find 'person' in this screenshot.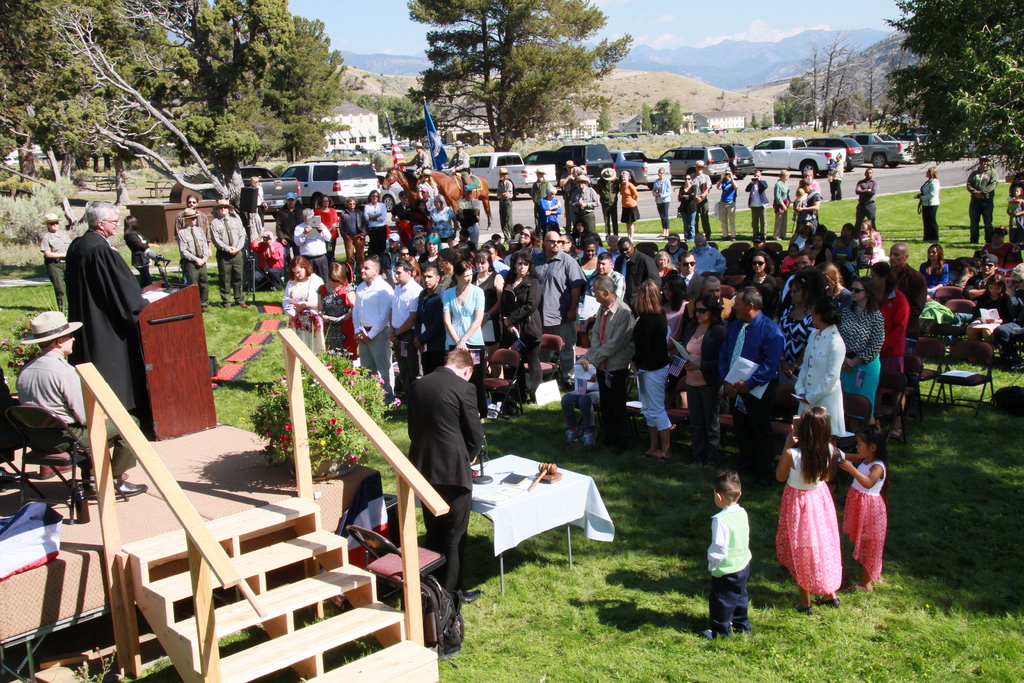
The bounding box for 'person' is [15,310,150,502].
